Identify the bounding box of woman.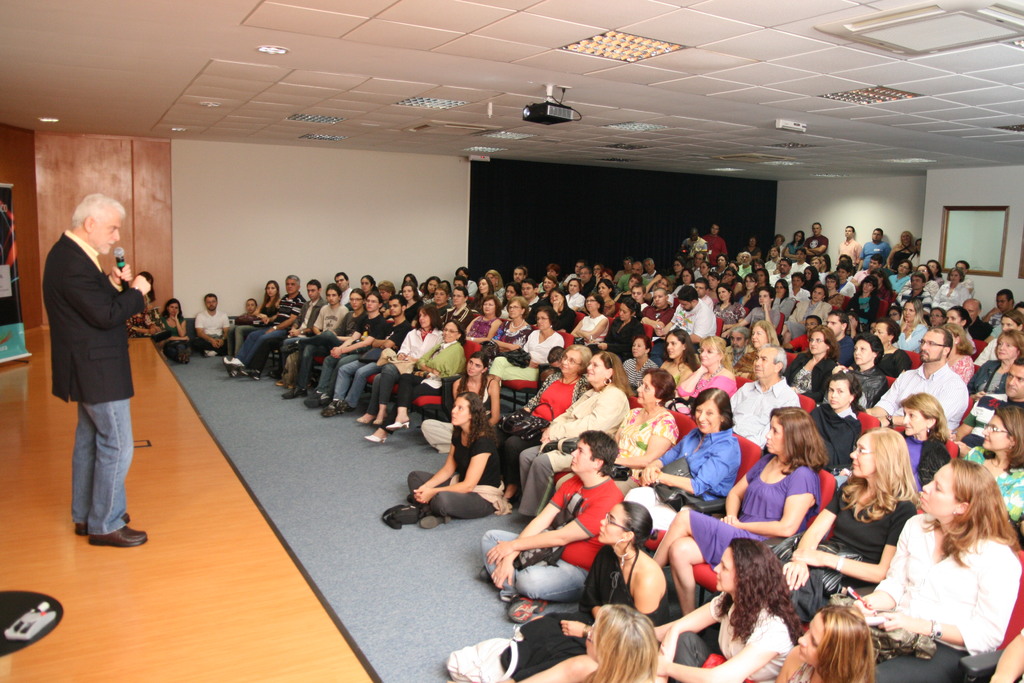
543, 371, 688, 531.
